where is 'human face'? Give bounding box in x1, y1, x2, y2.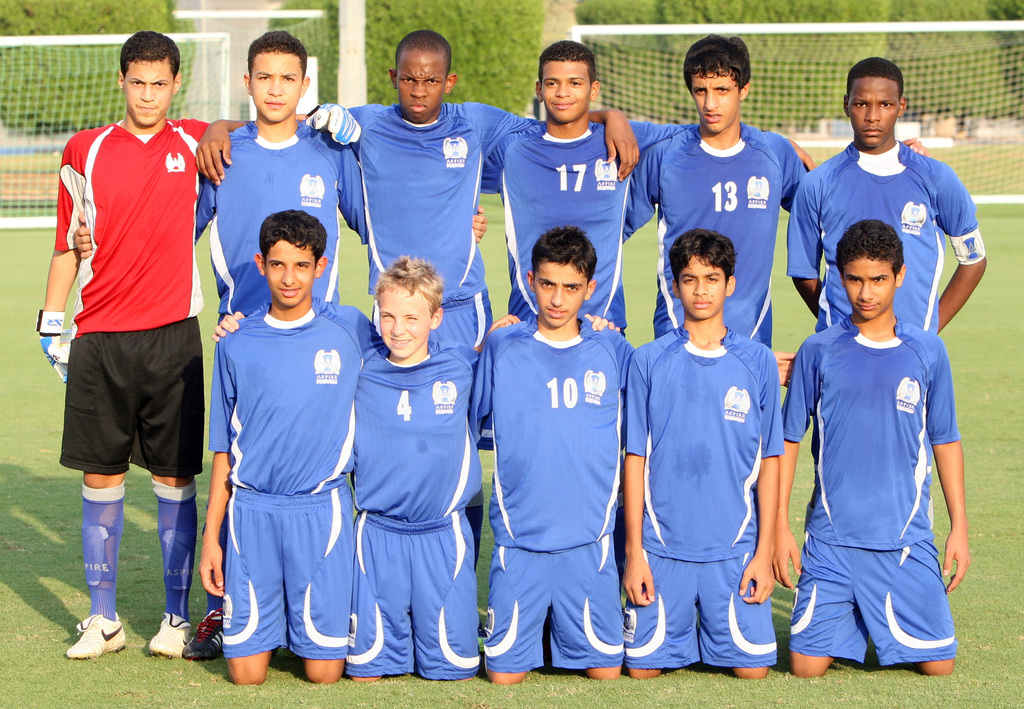
849, 77, 899, 143.
